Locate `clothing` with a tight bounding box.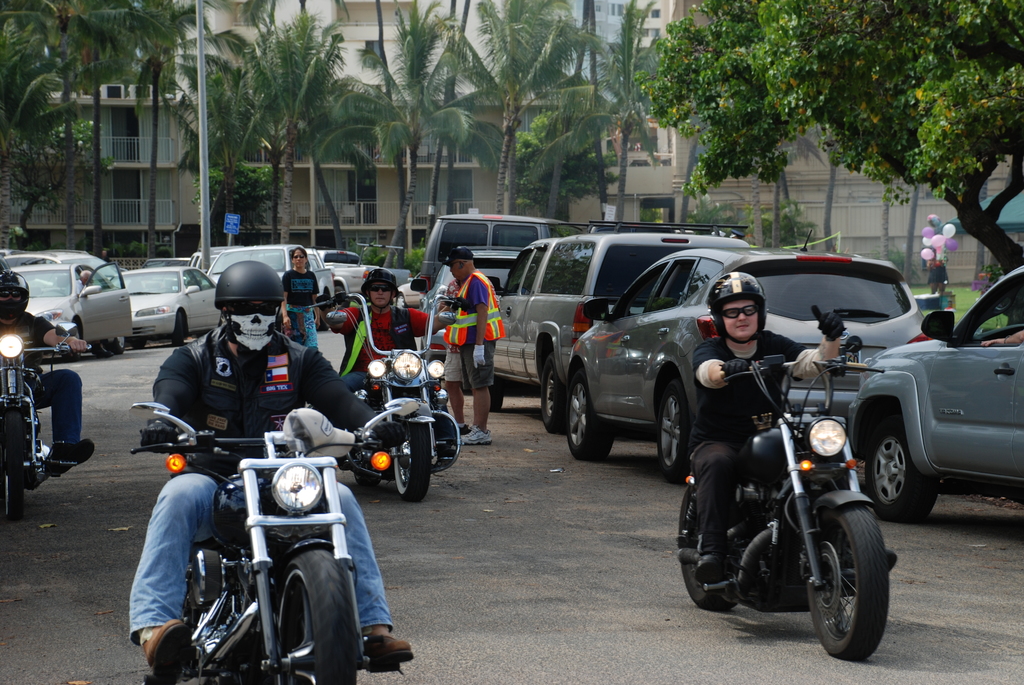
442/267/493/379.
